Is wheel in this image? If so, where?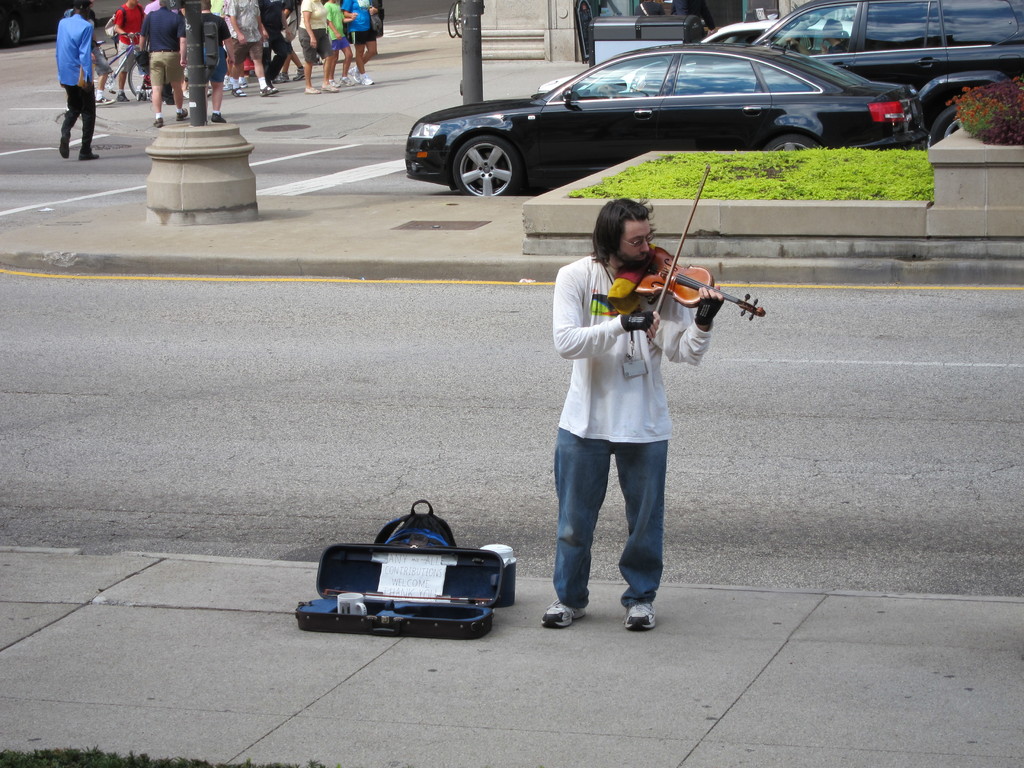
Yes, at pyautogui.locateOnScreen(454, 3, 463, 38).
